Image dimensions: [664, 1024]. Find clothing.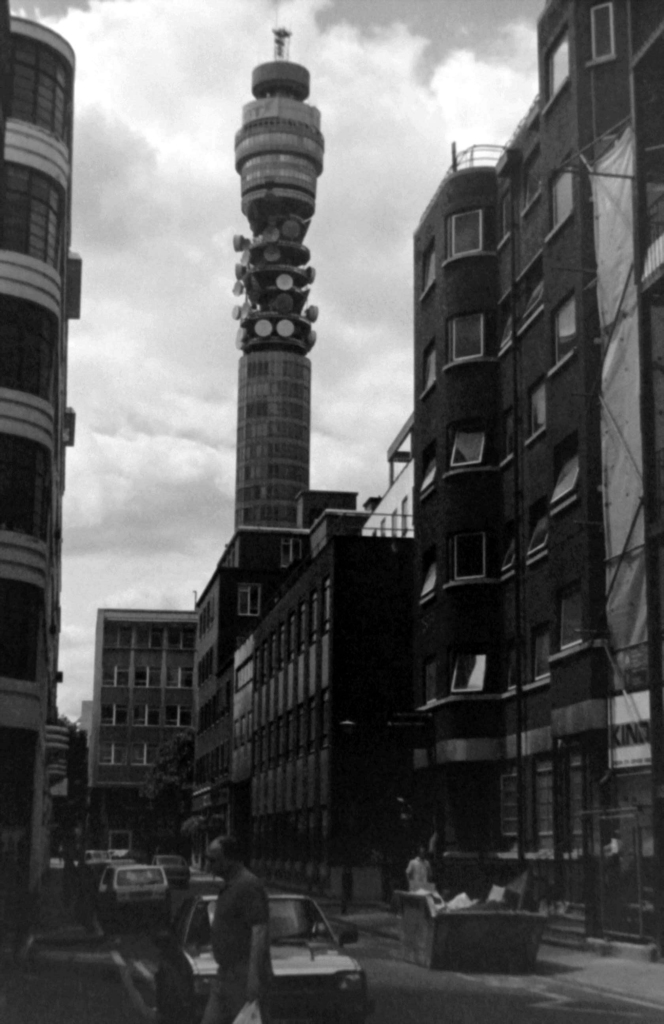
rect(198, 854, 284, 993).
